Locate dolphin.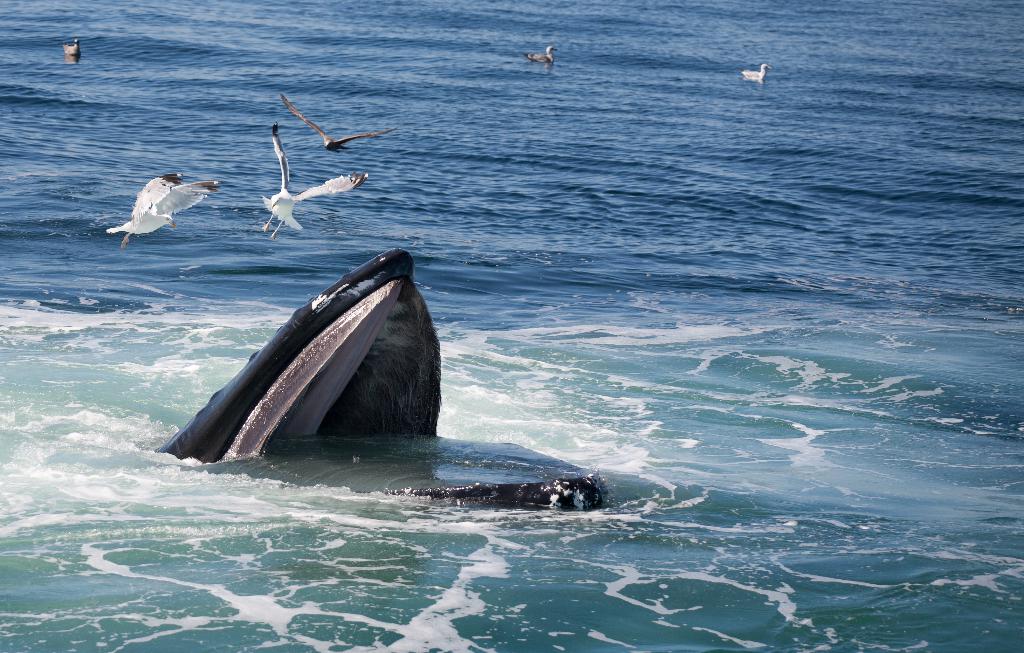
Bounding box: [left=154, top=245, right=613, bottom=520].
